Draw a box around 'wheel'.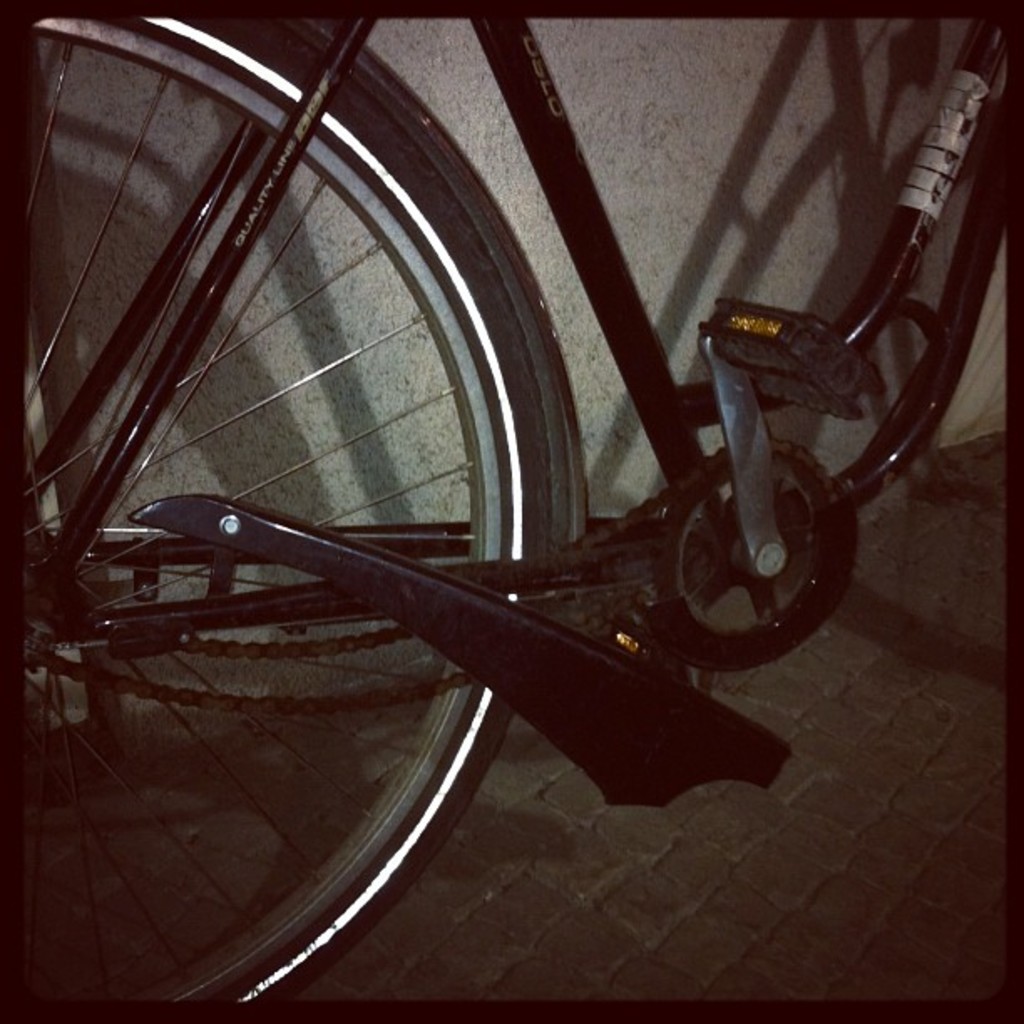
x1=13 y1=5 x2=545 y2=1004.
